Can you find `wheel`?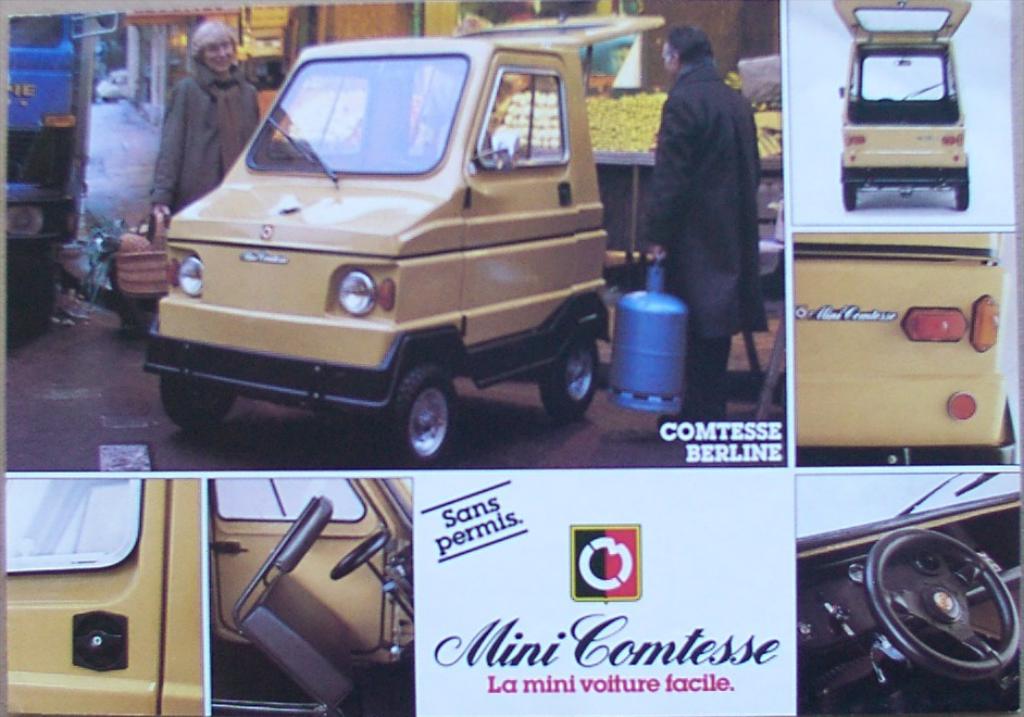
Yes, bounding box: <box>876,537,1013,691</box>.
